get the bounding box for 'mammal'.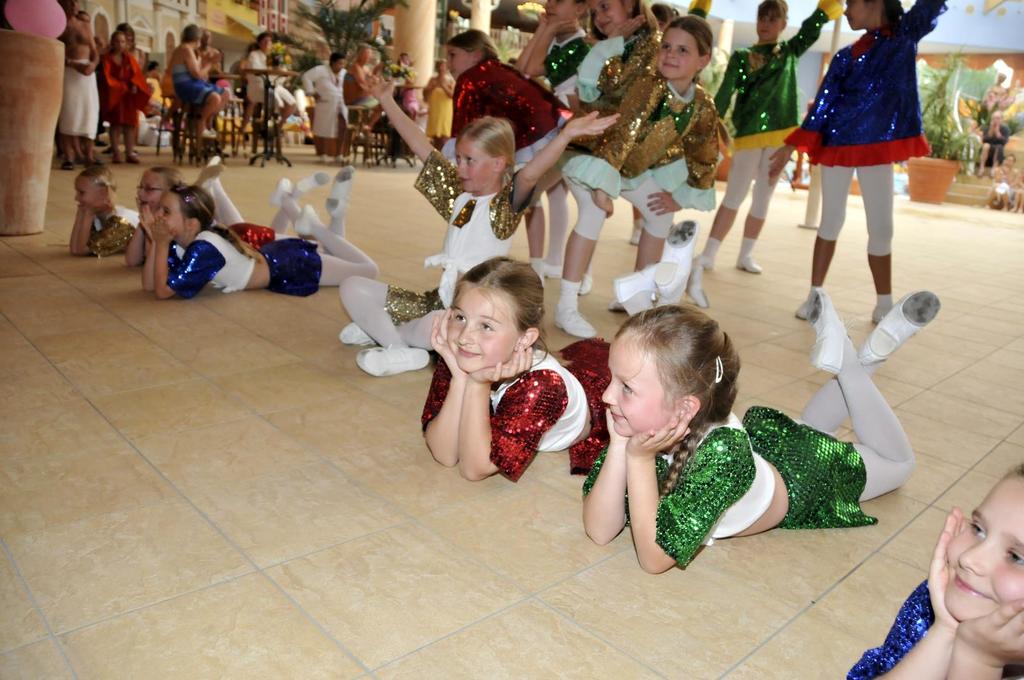
[left=582, top=283, right=942, bottom=572].
